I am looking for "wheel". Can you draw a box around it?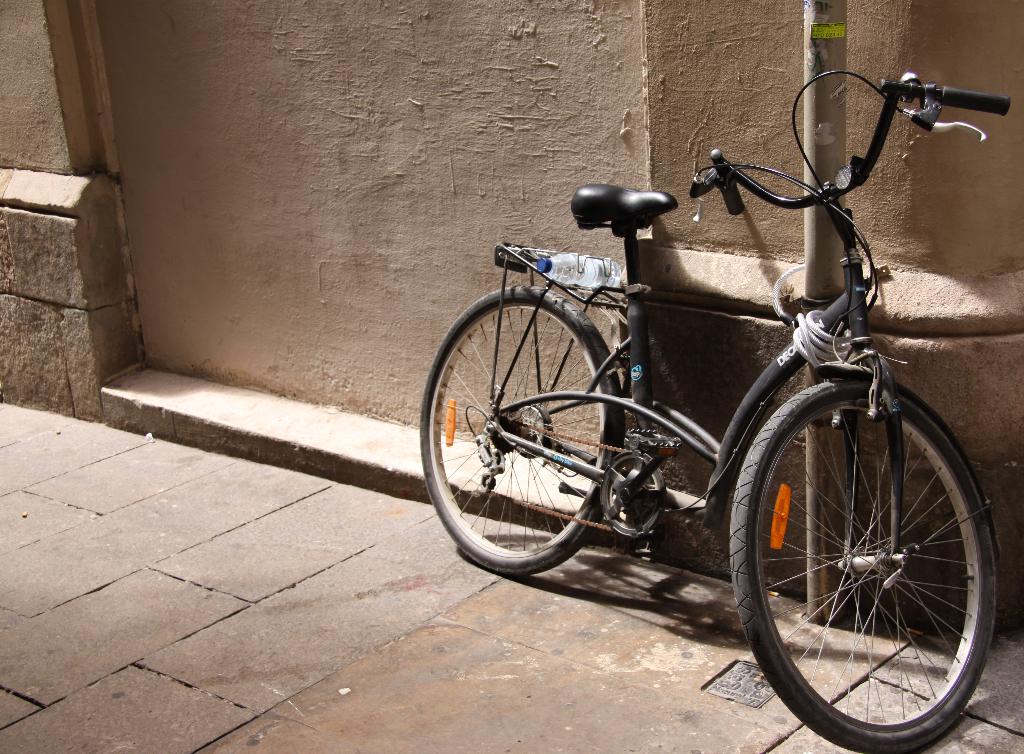
Sure, the bounding box is [737,385,989,728].
